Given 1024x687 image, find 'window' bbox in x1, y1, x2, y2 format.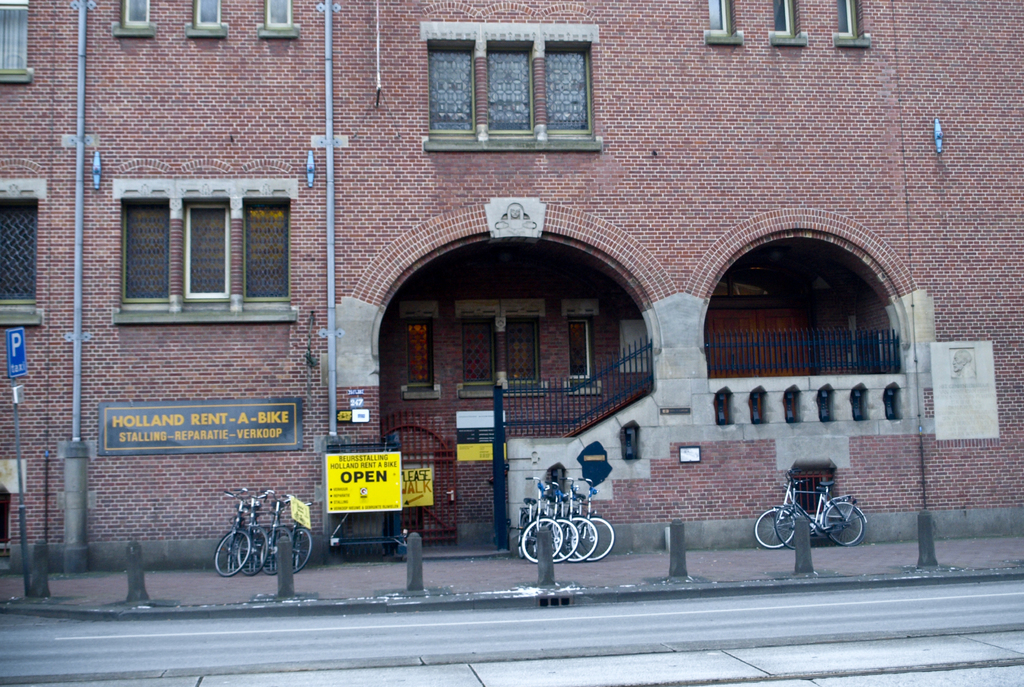
0, 202, 37, 303.
